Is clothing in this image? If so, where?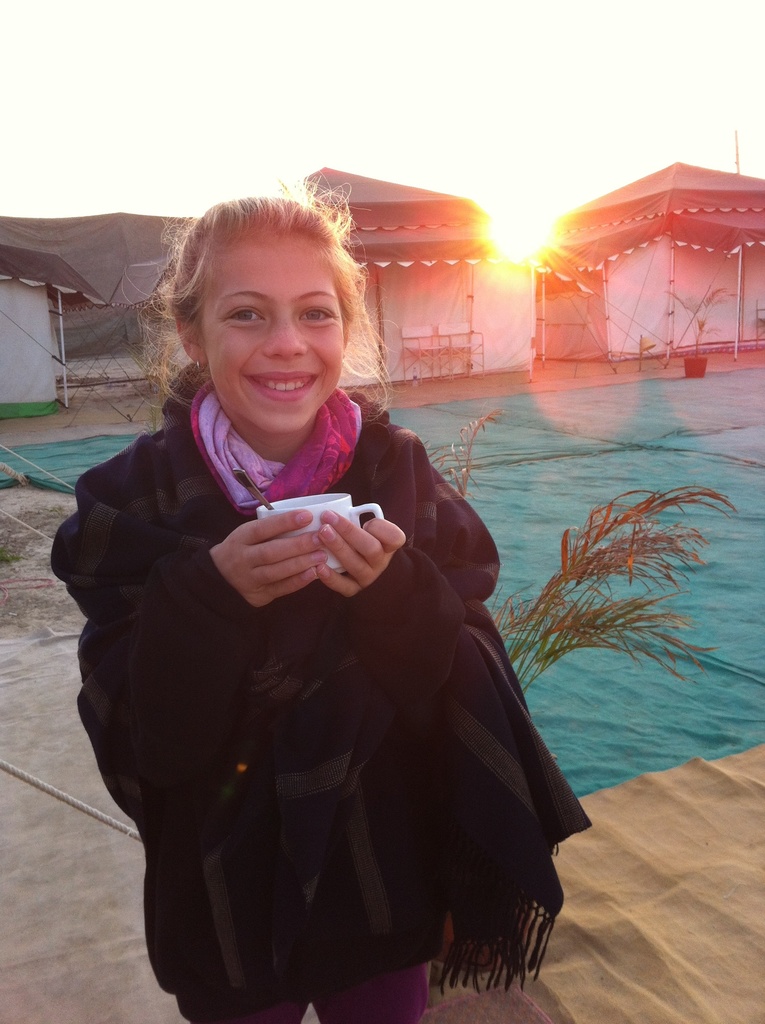
Yes, at detection(77, 421, 560, 1023).
